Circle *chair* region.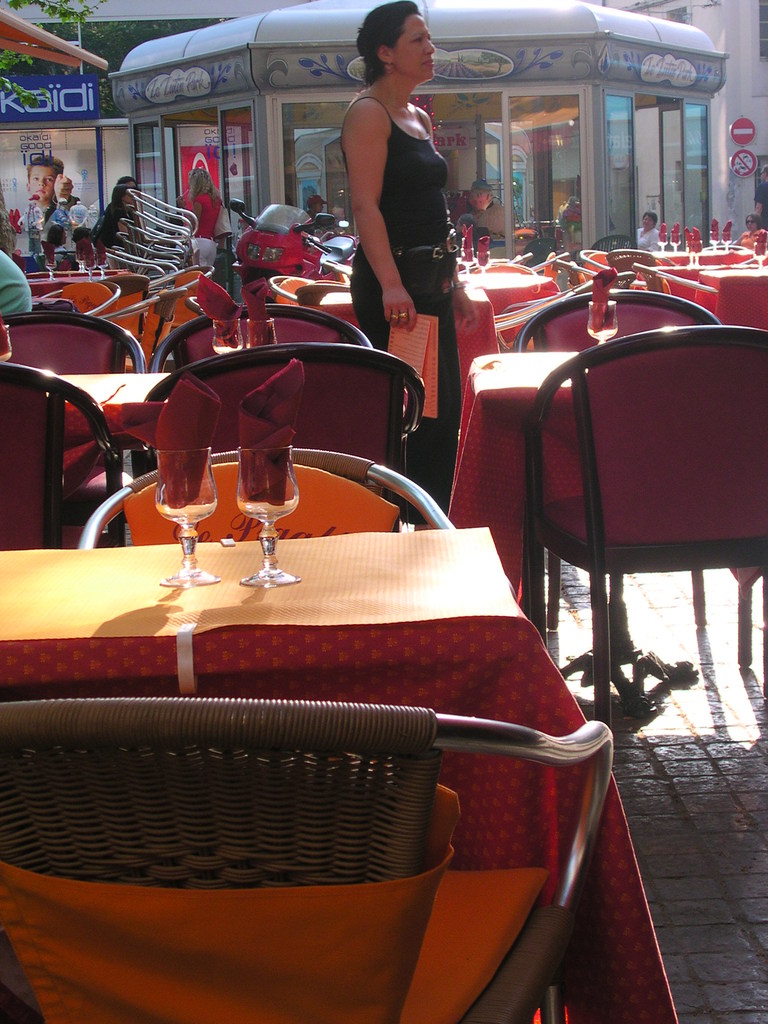
Region: (left=138, top=303, right=378, bottom=480).
